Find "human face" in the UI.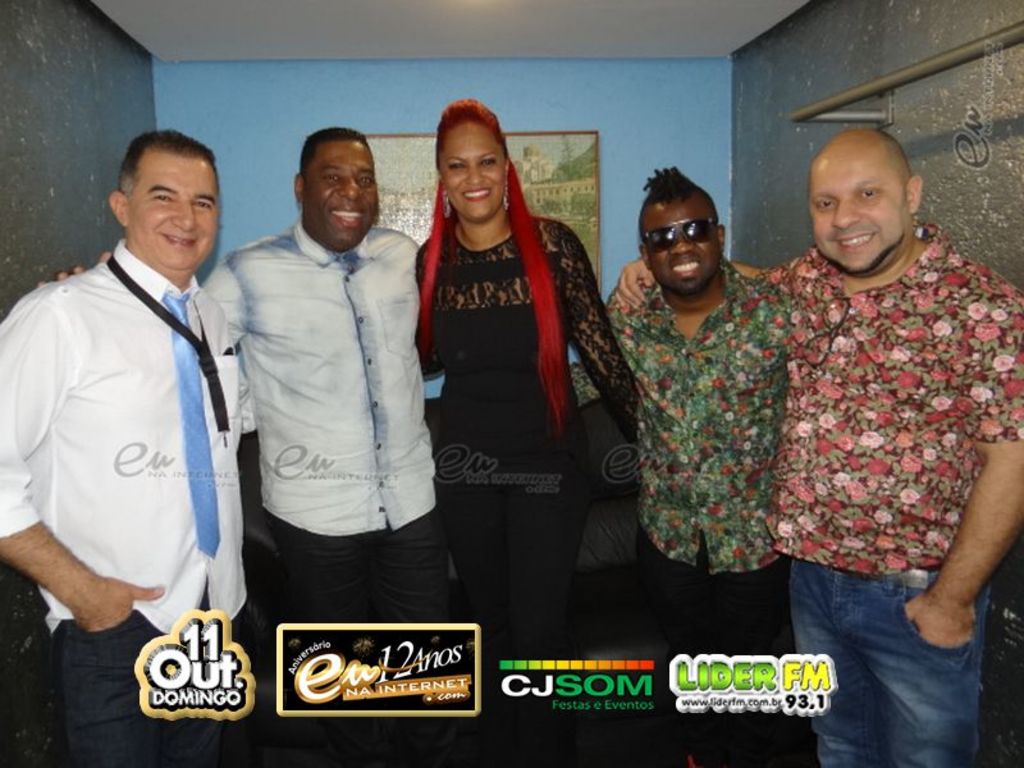
UI element at [298,140,376,242].
